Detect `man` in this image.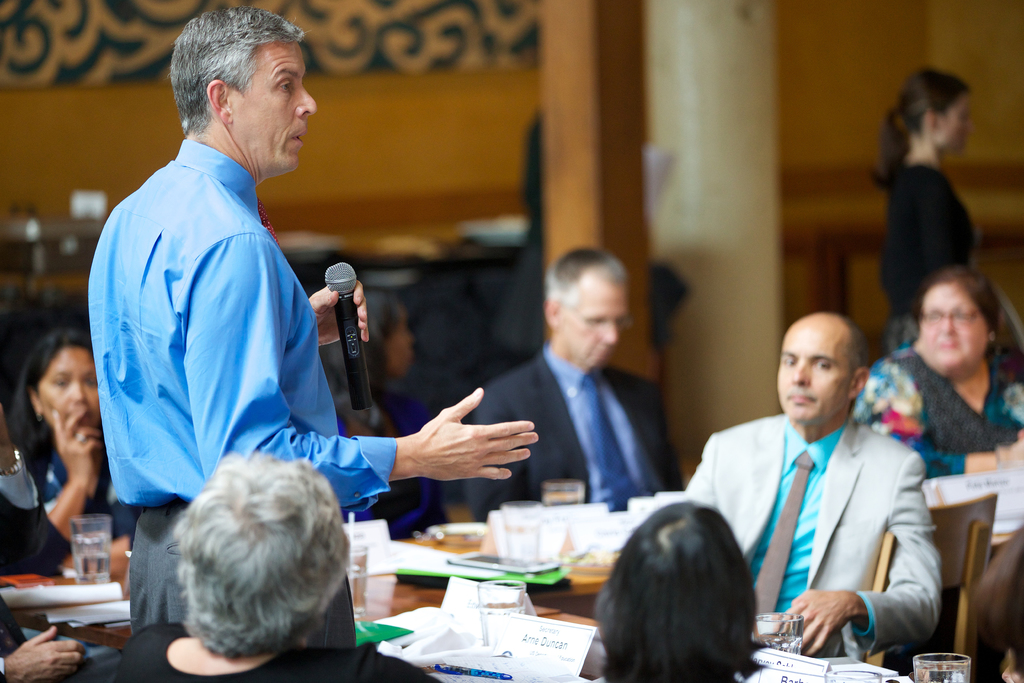
Detection: [673, 310, 941, 667].
